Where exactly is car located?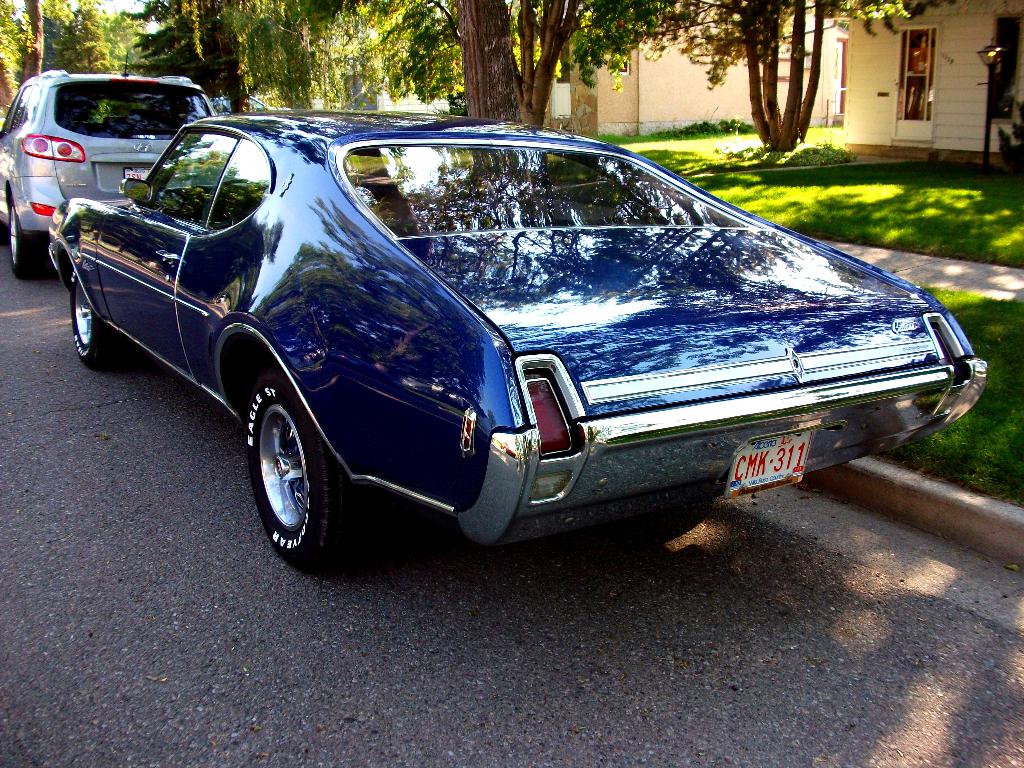
Its bounding box is locate(49, 107, 986, 579).
